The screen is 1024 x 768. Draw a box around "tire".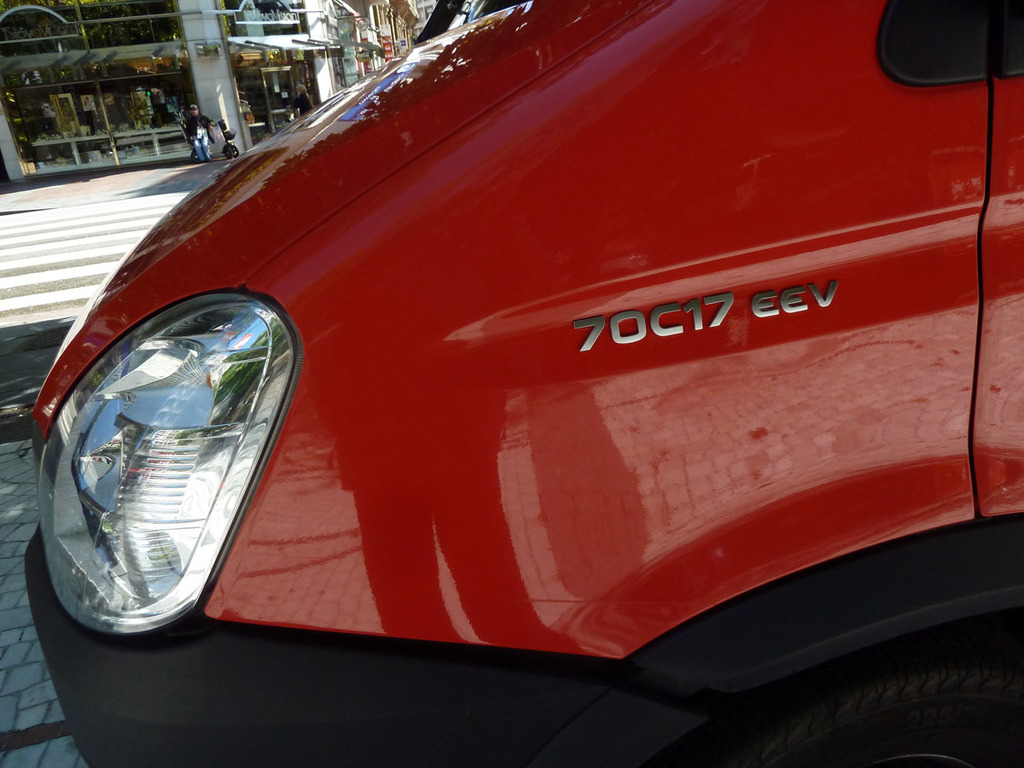
pyautogui.locateOnScreen(766, 614, 1007, 760).
